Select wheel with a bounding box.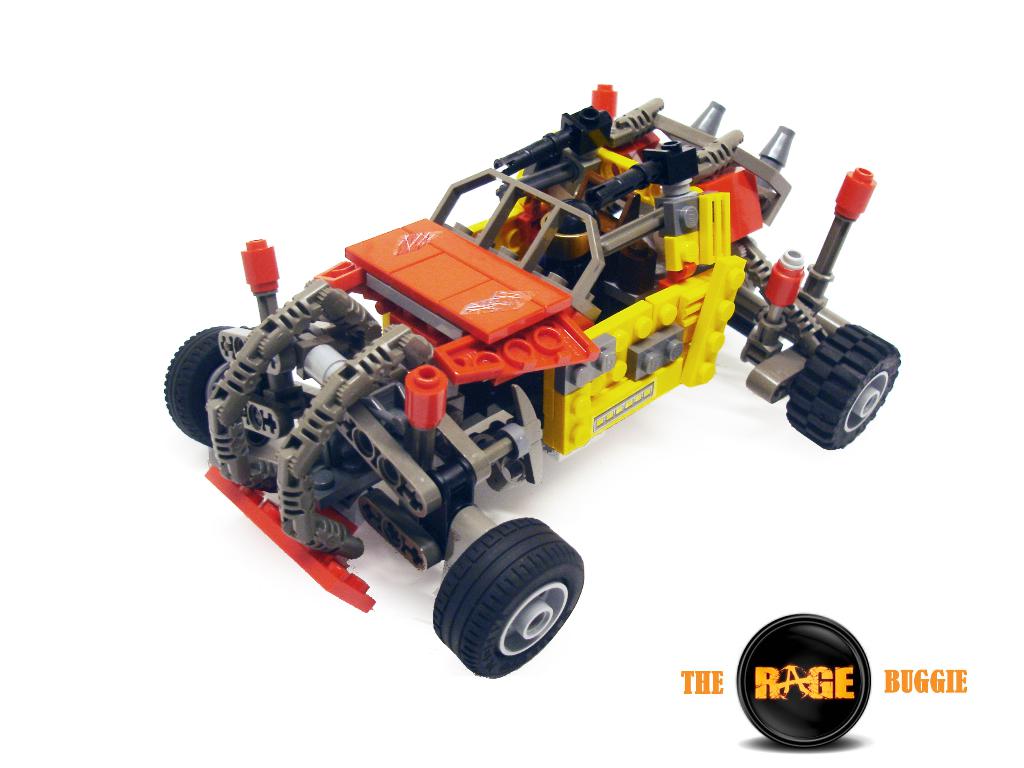
783, 326, 904, 451.
